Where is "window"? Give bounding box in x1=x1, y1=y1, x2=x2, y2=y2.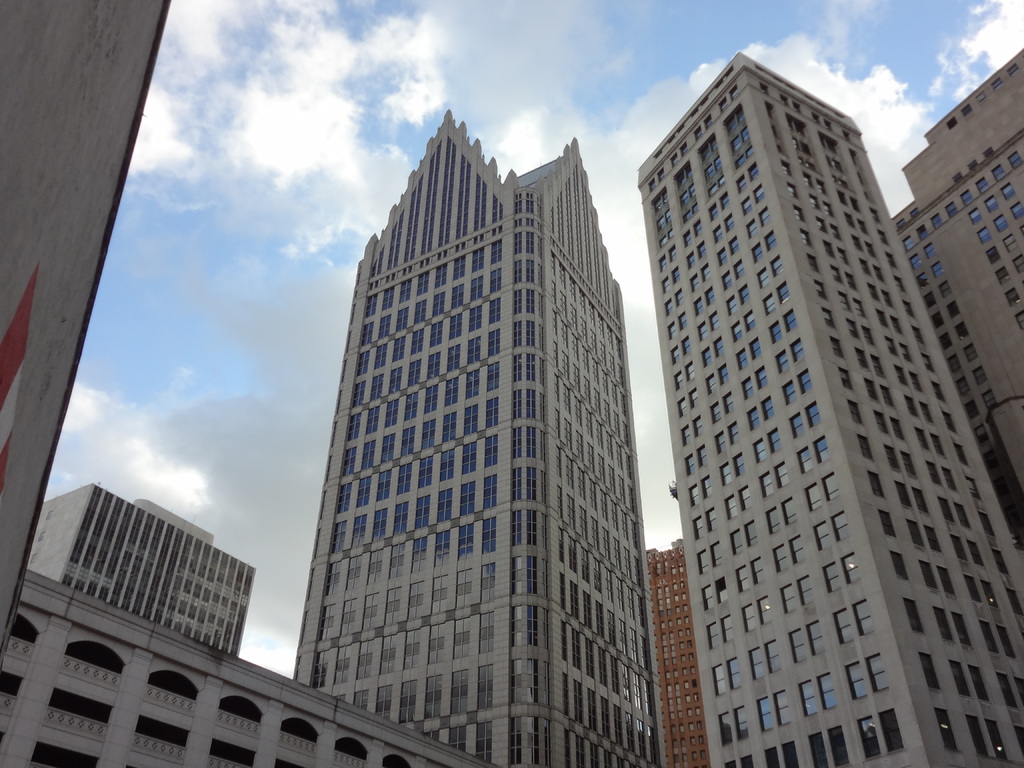
x1=45, y1=686, x2=117, y2=726.
